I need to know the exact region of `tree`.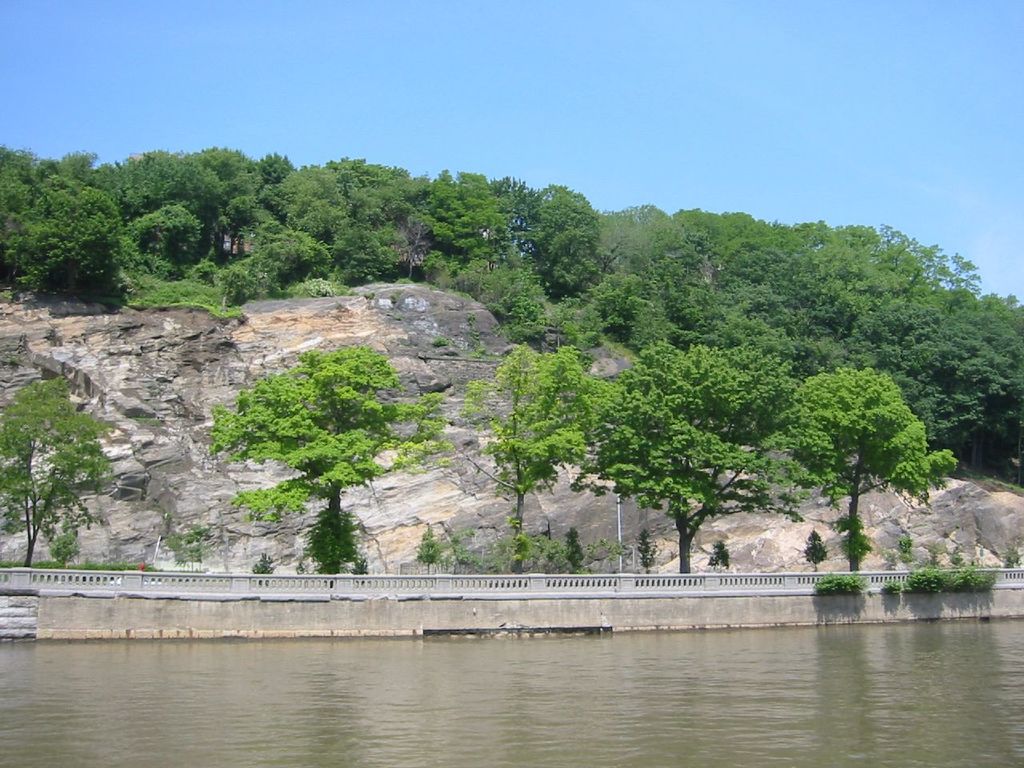
Region: (207, 346, 446, 577).
